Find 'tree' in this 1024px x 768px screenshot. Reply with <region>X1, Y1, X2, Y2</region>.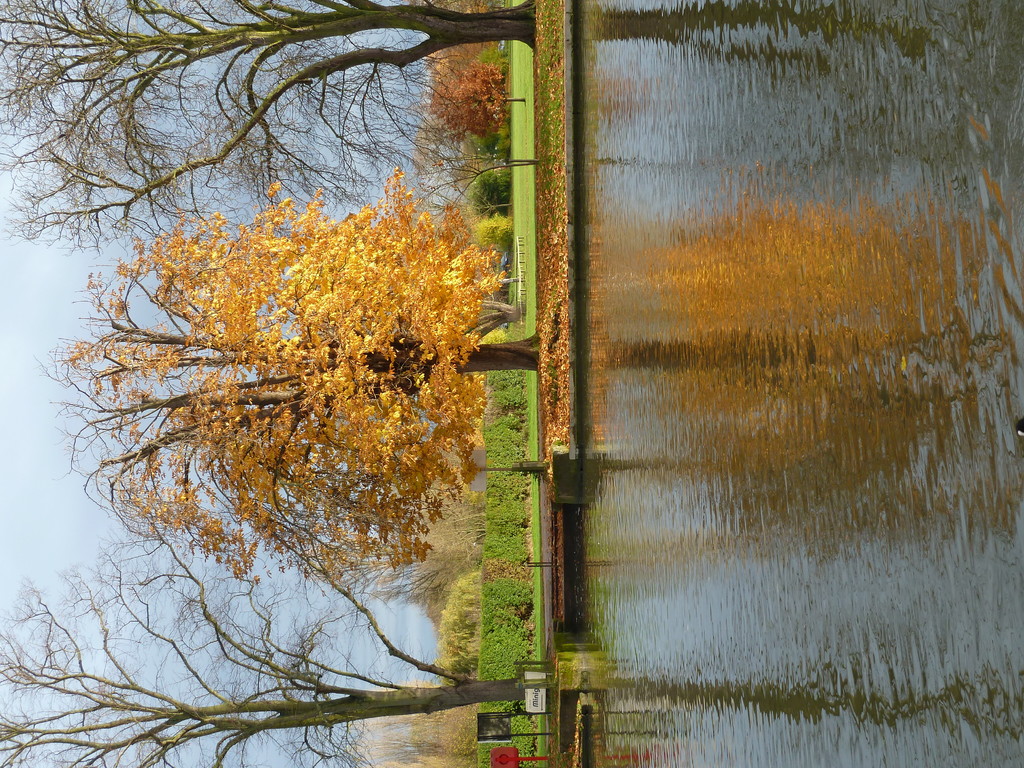
<region>0, 482, 531, 767</region>.
